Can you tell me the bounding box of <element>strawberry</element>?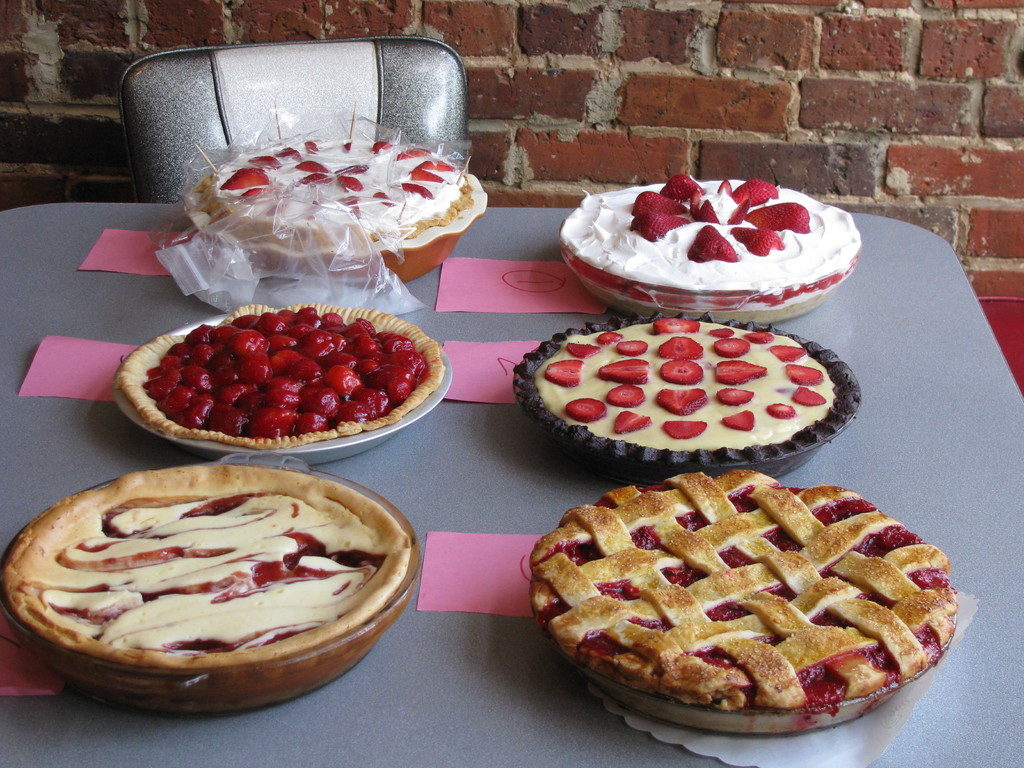
(x1=337, y1=164, x2=365, y2=174).
